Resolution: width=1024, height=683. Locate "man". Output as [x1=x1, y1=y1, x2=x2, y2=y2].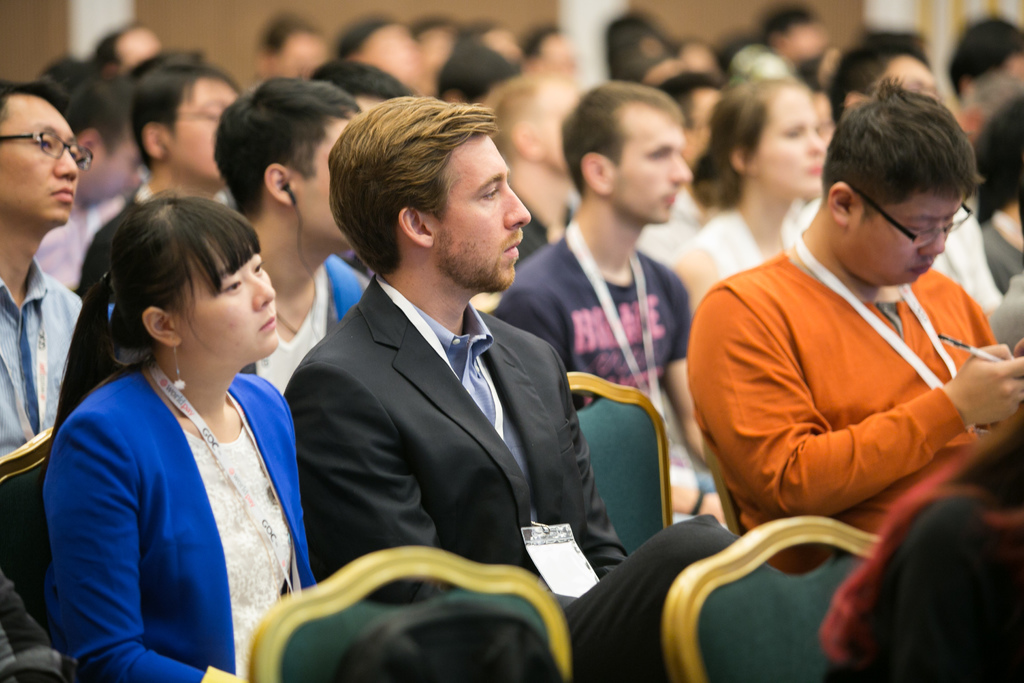
[x1=260, y1=99, x2=618, y2=622].
